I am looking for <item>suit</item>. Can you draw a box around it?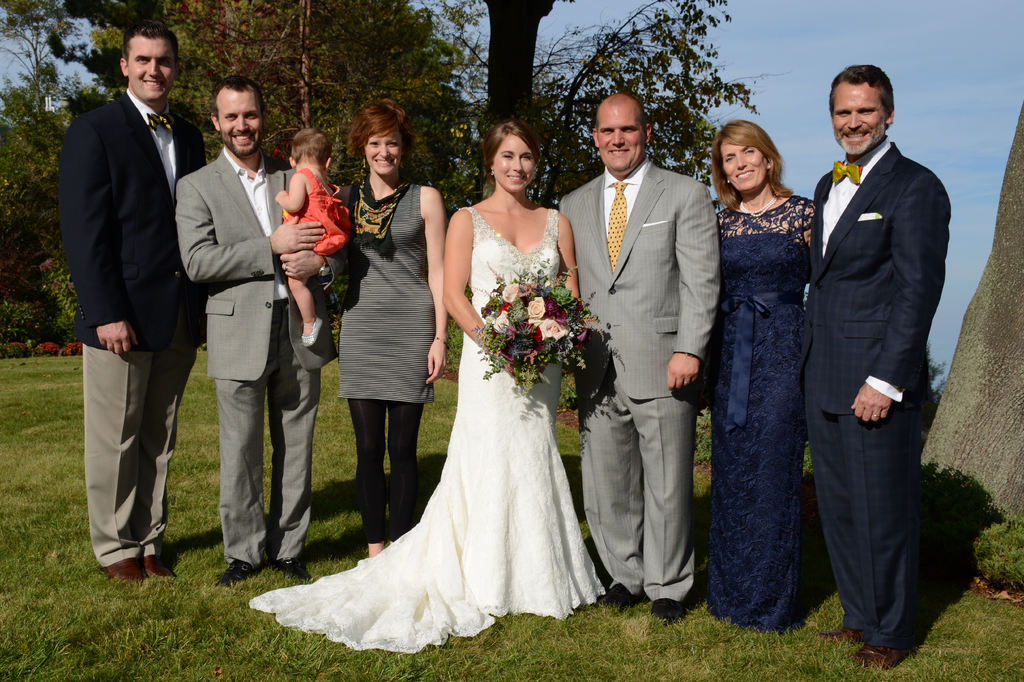
Sure, the bounding box is [58,86,209,570].
